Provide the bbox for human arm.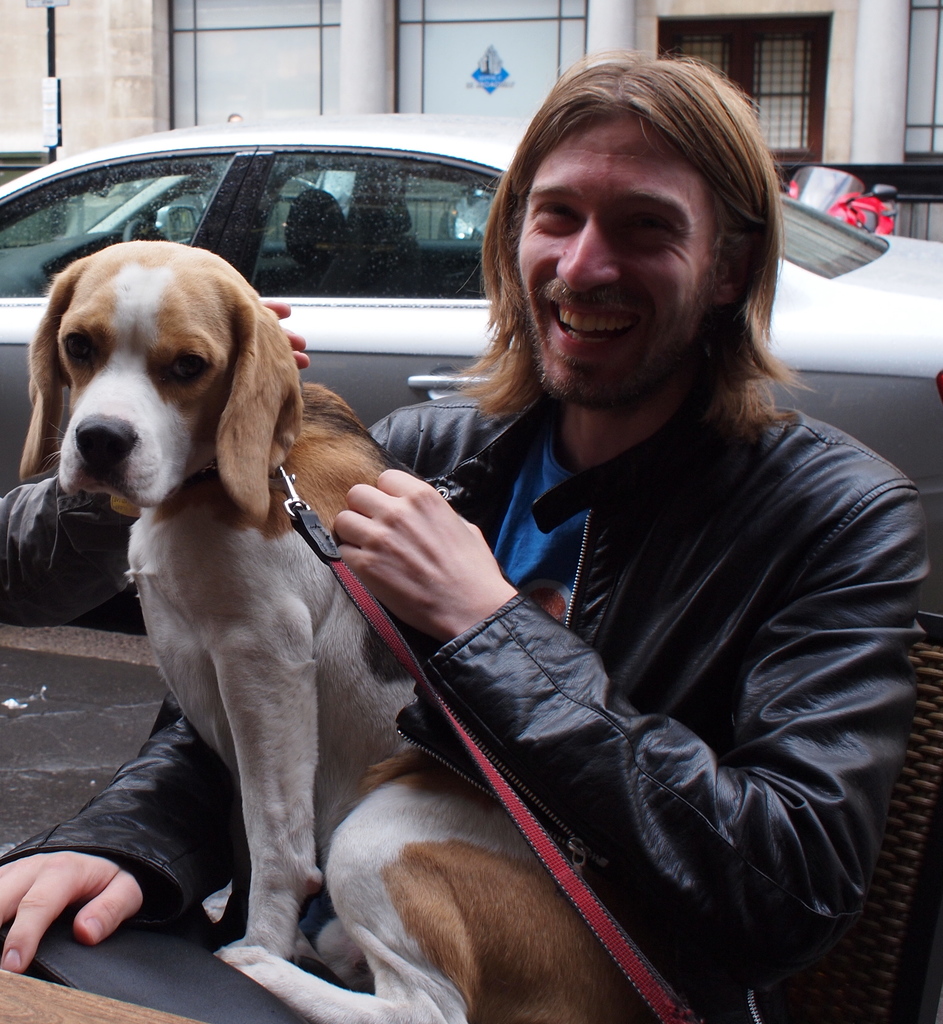
<box>0,281,499,627</box>.
